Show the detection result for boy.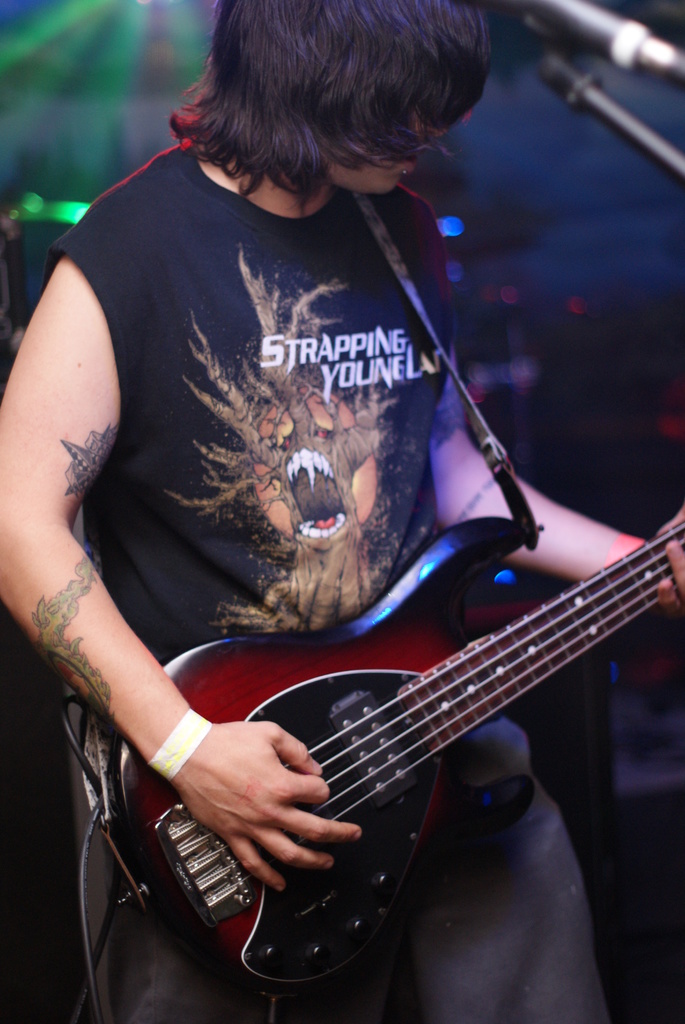
BBox(0, 0, 684, 1023).
